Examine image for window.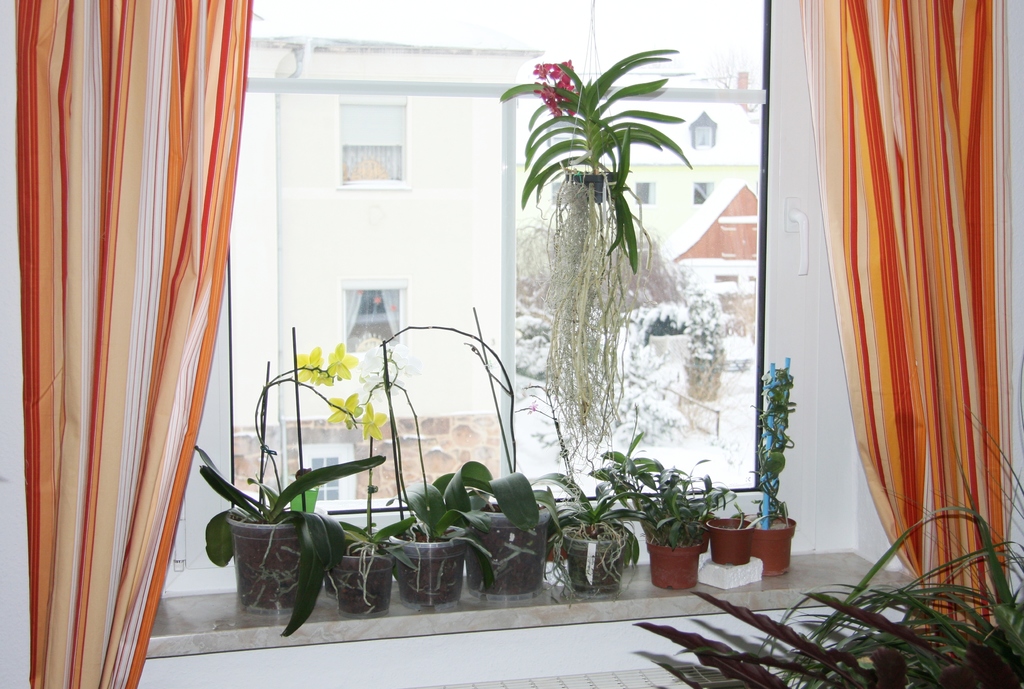
Examination result: 635 175 656 202.
